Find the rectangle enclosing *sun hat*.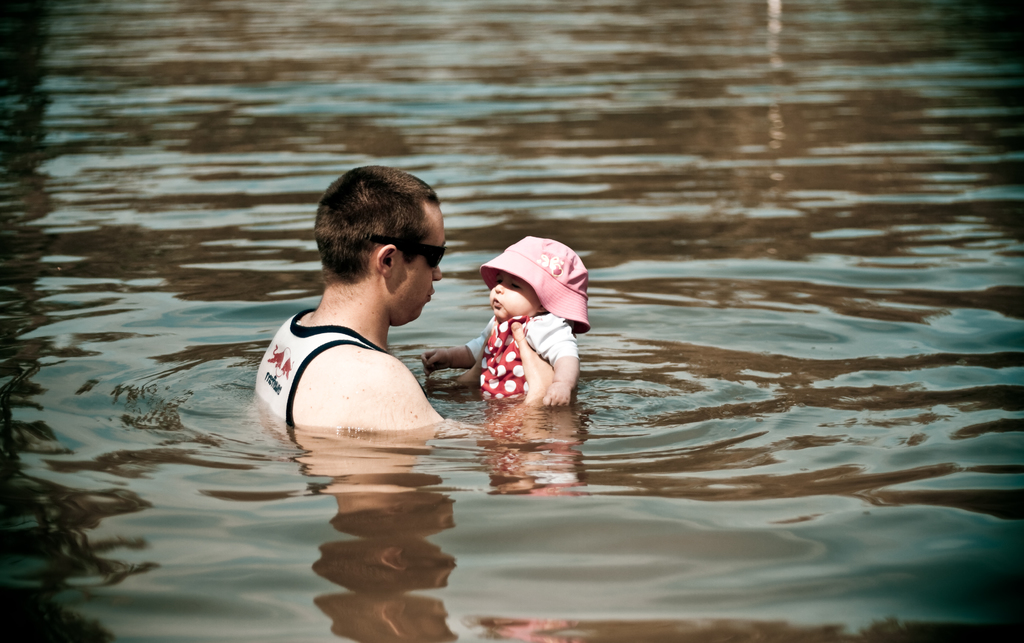
[481,235,589,335].
